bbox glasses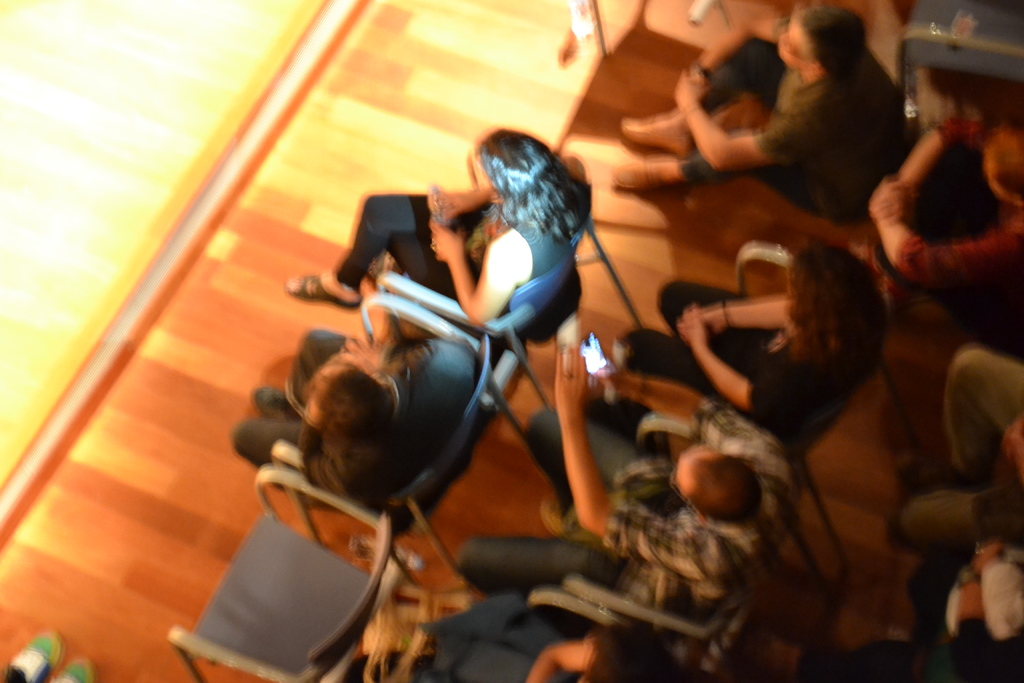
[left=782, top=25, right=818, bottom=62]
